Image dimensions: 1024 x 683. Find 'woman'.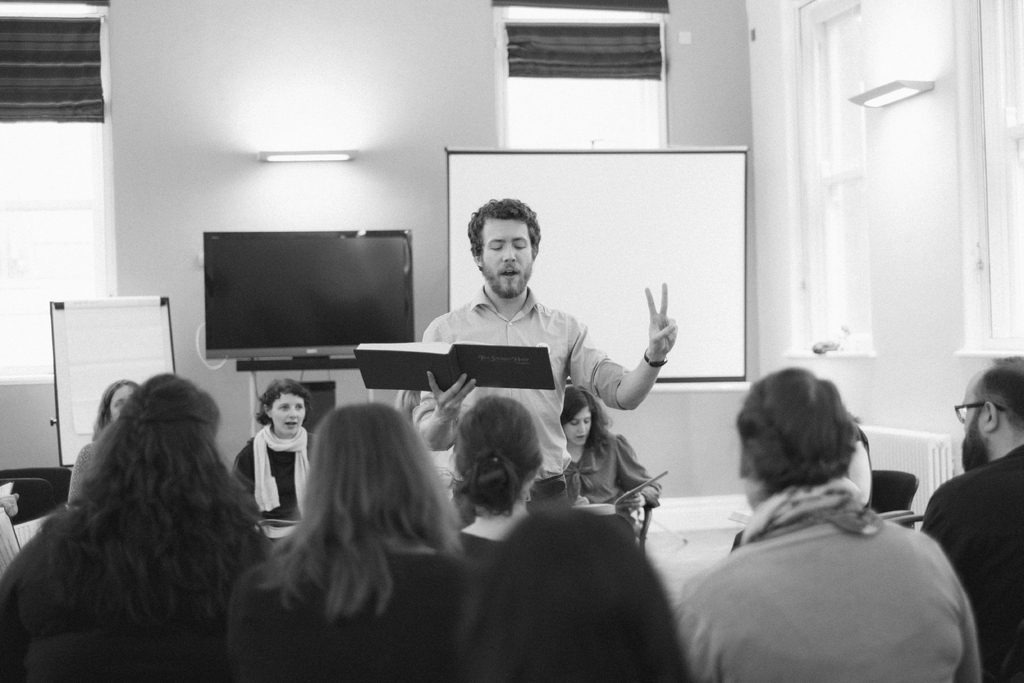
bbox=[227, 400, 466, 682].
